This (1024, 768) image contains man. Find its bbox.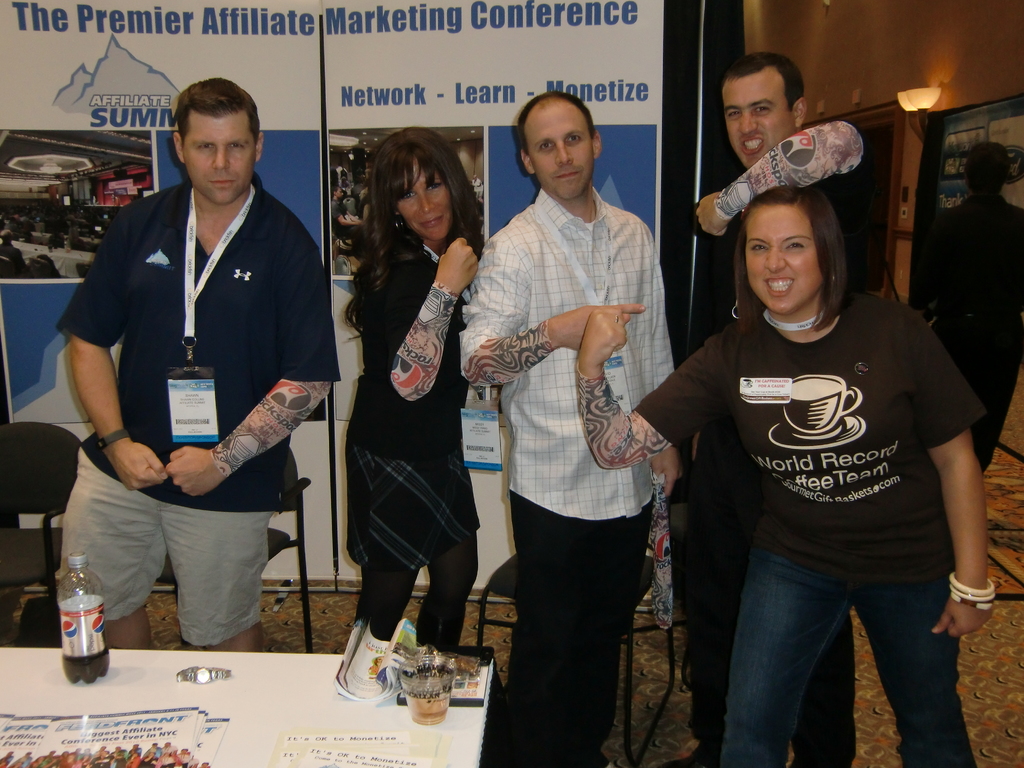
bbox=(915, 141, 1023, 476).
